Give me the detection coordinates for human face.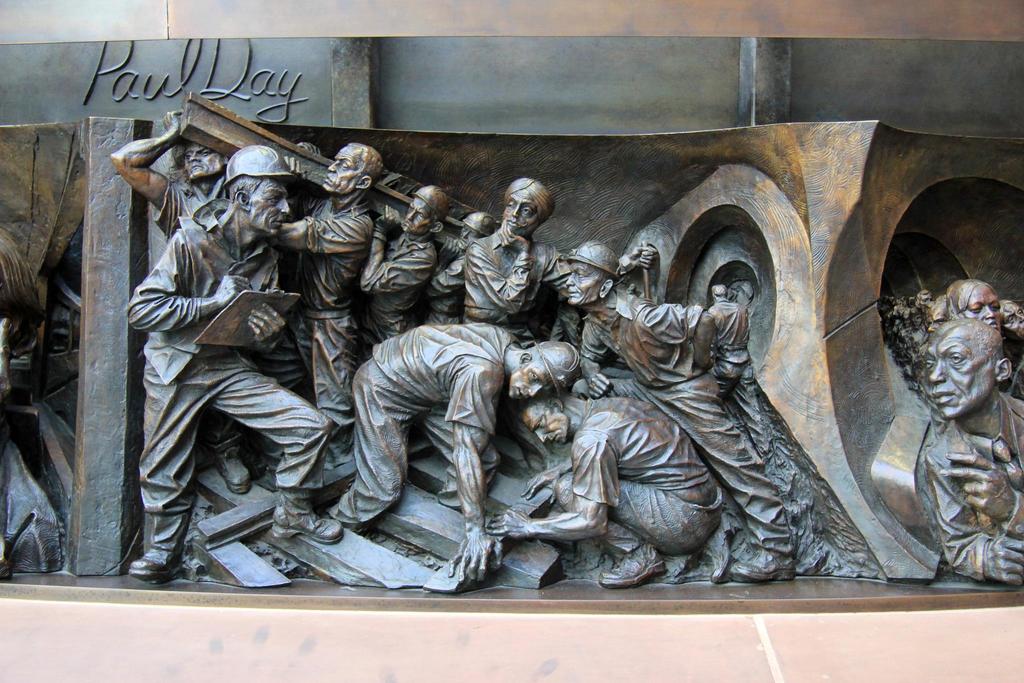
[x1=457, y1=225, x2=483, y2=254].
